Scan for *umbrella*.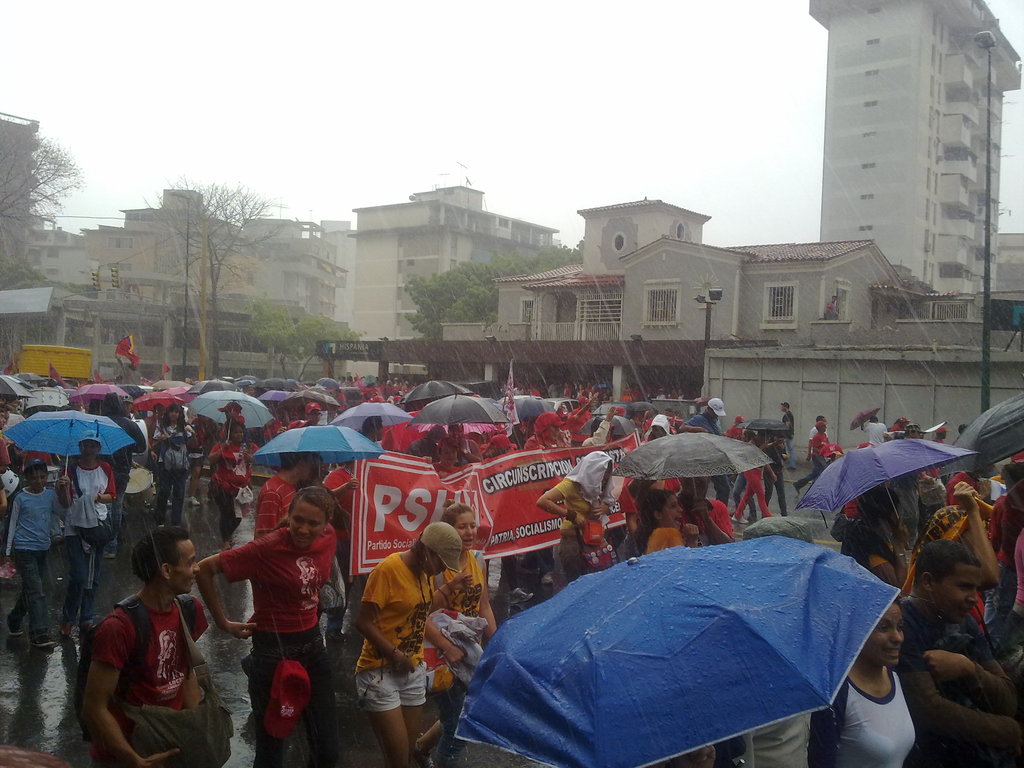
Scan result: region(454, 527, 903, 767).
